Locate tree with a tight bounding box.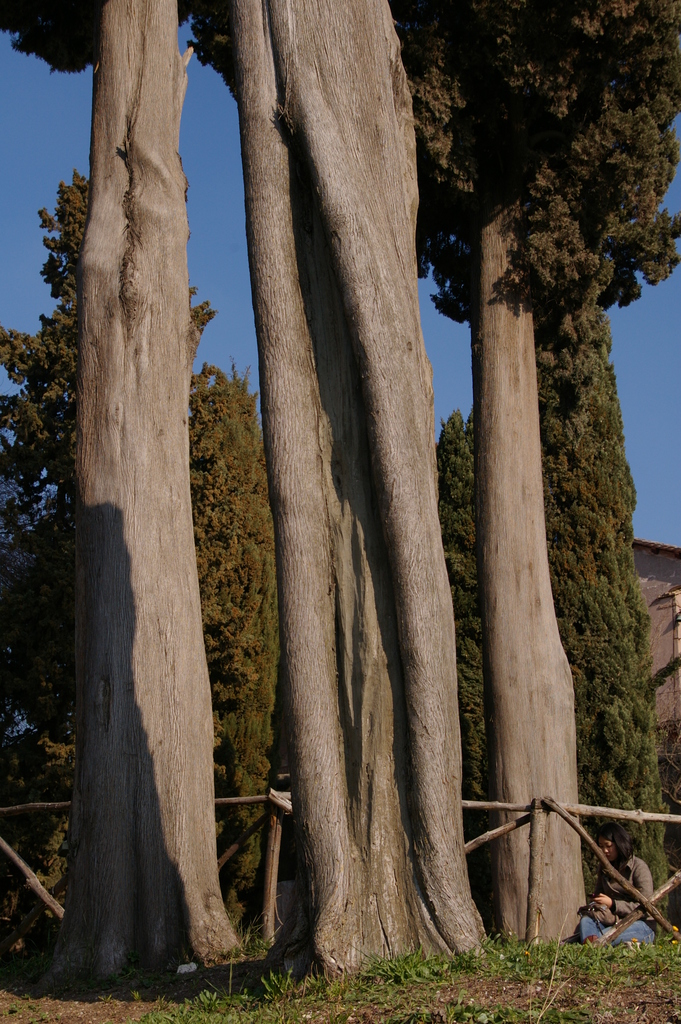
(left=182, top=359, right=279, bottom=917).
